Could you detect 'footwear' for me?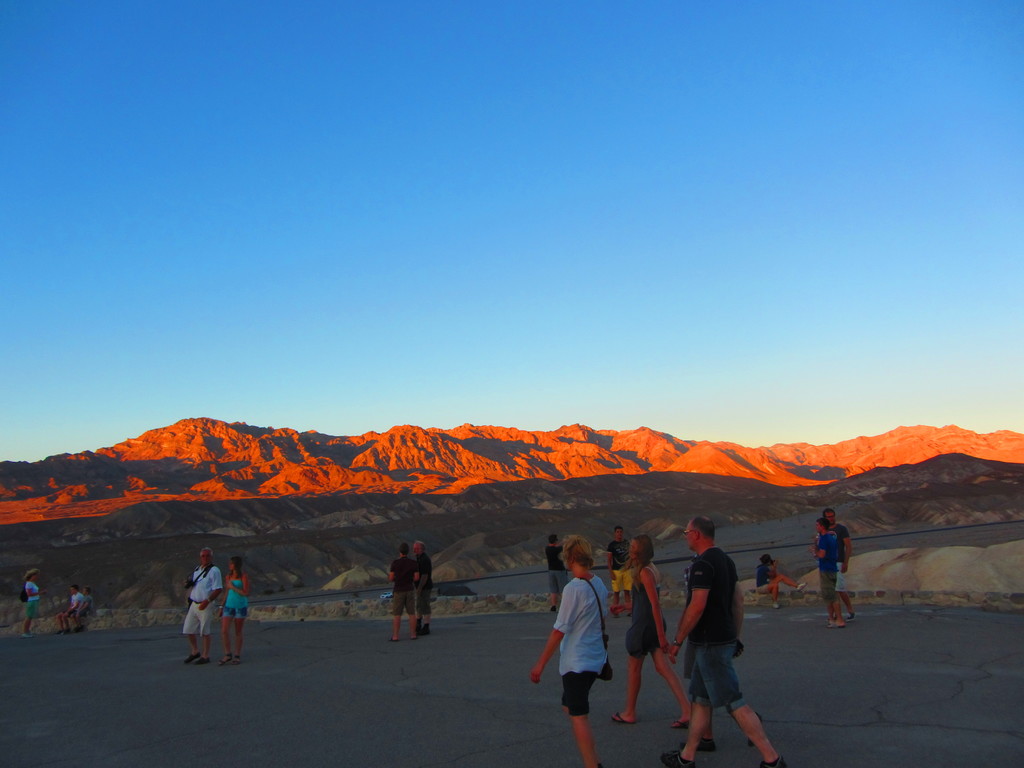
Detection result: 746,714,762,746.
